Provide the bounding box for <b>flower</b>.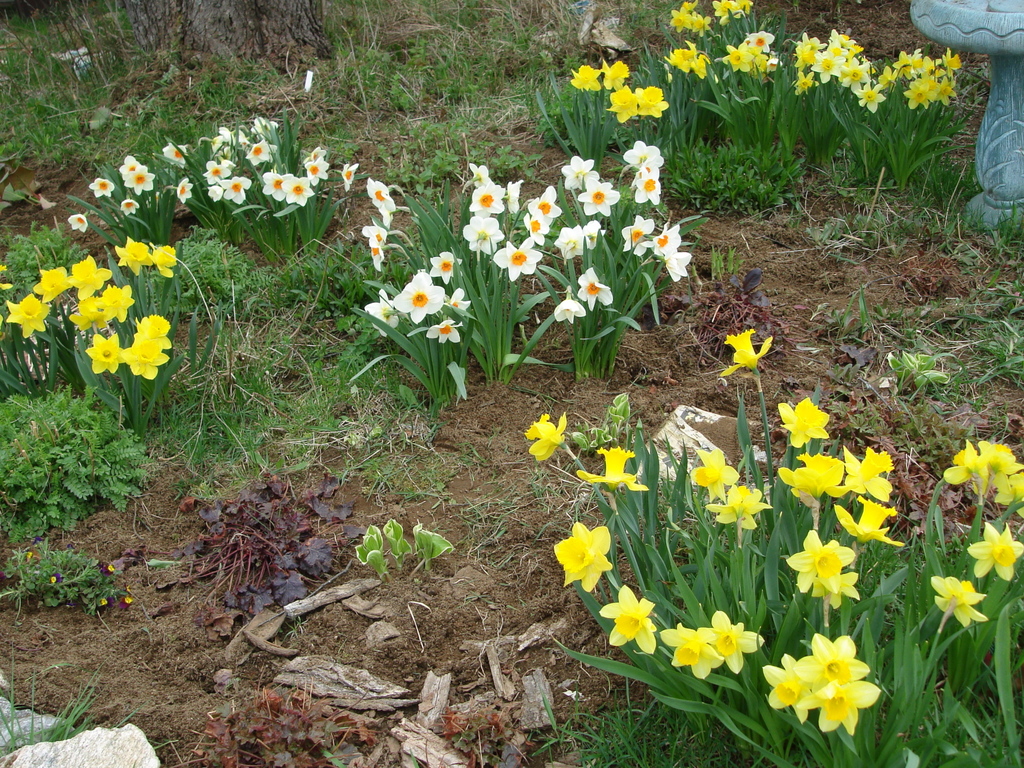
crop(431, 250, 461, 279).
